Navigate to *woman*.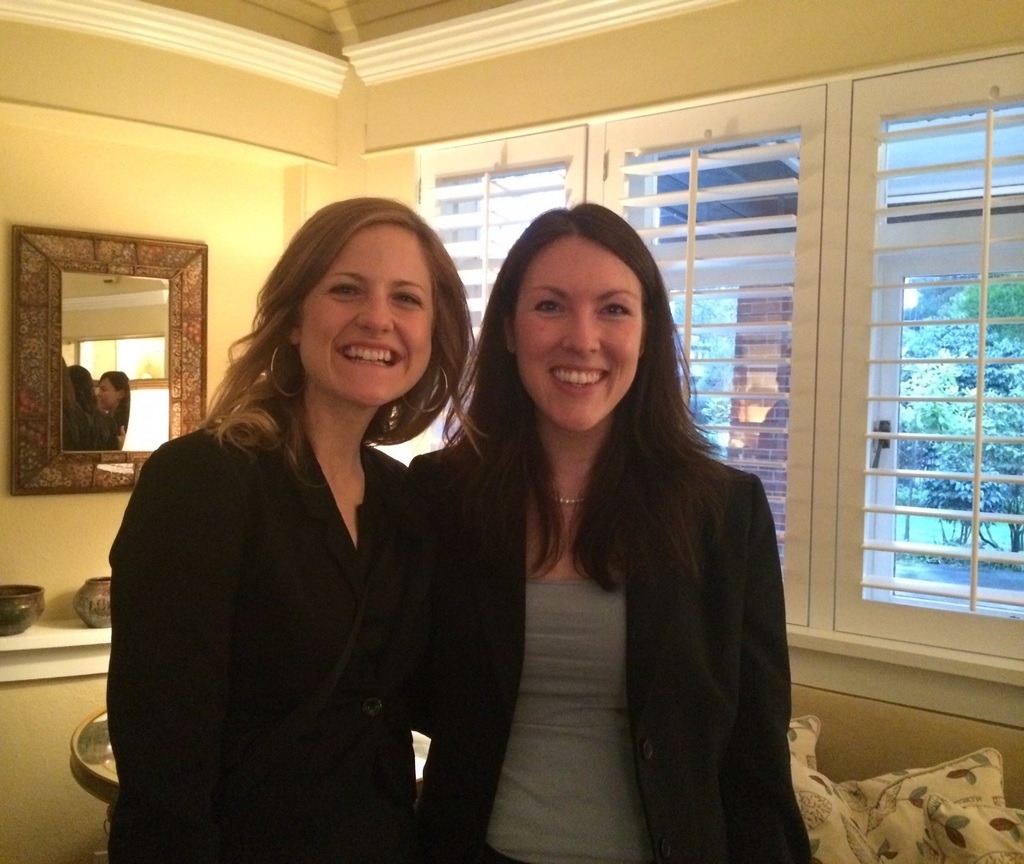
Navigation target: {"x1": 403, "y1": 198, "x2": 812, "y2": 863}.
